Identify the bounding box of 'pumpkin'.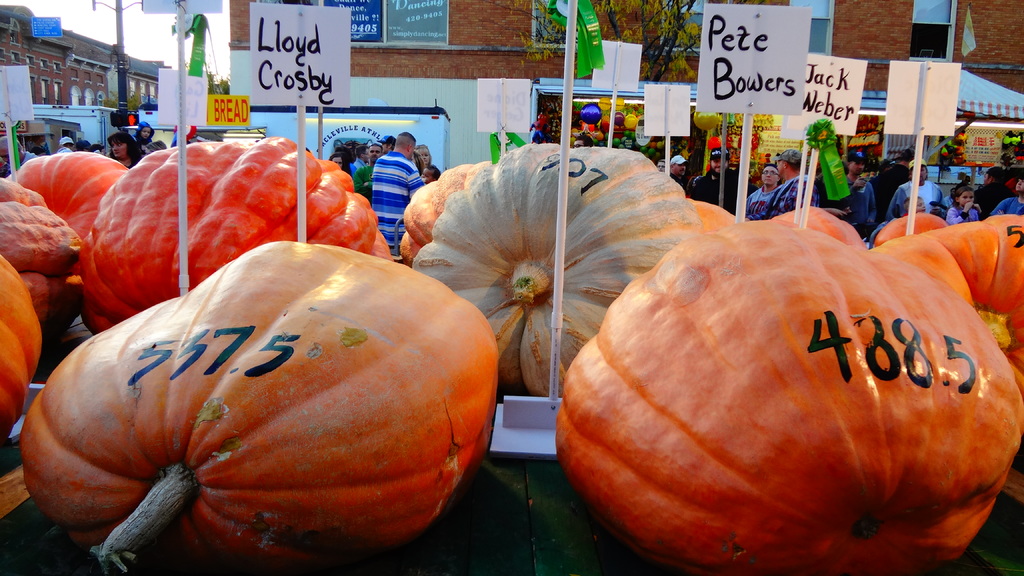
box=[411, 142, 702, 398].
